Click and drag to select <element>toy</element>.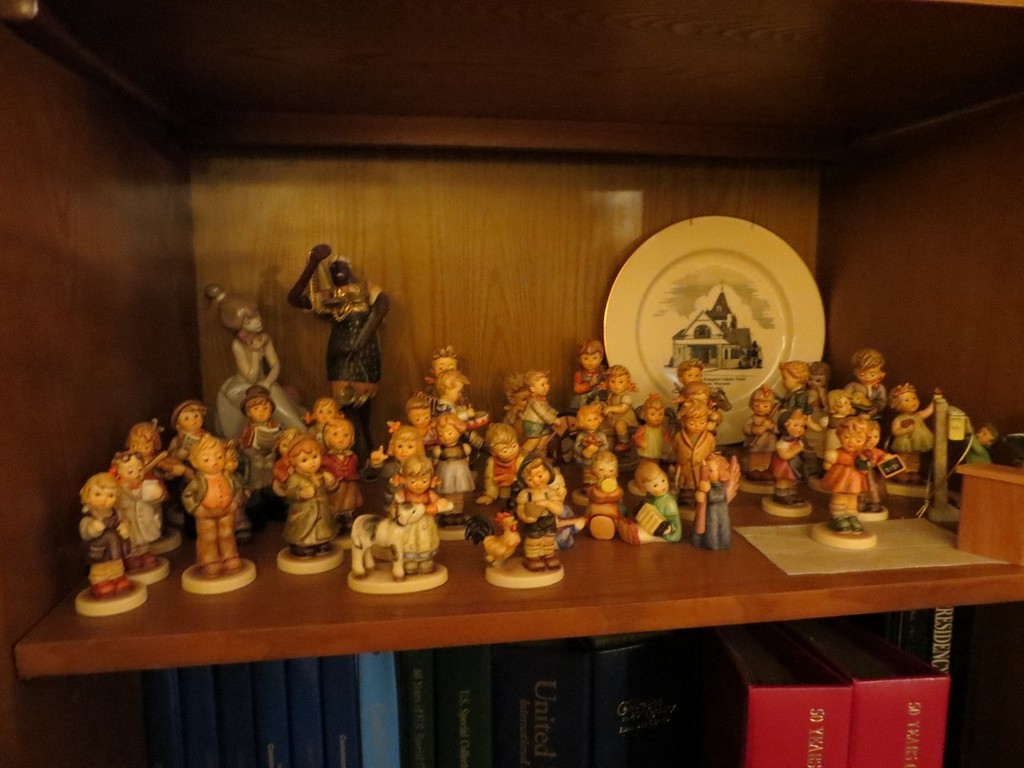
Selection: 234/381/290/497.
